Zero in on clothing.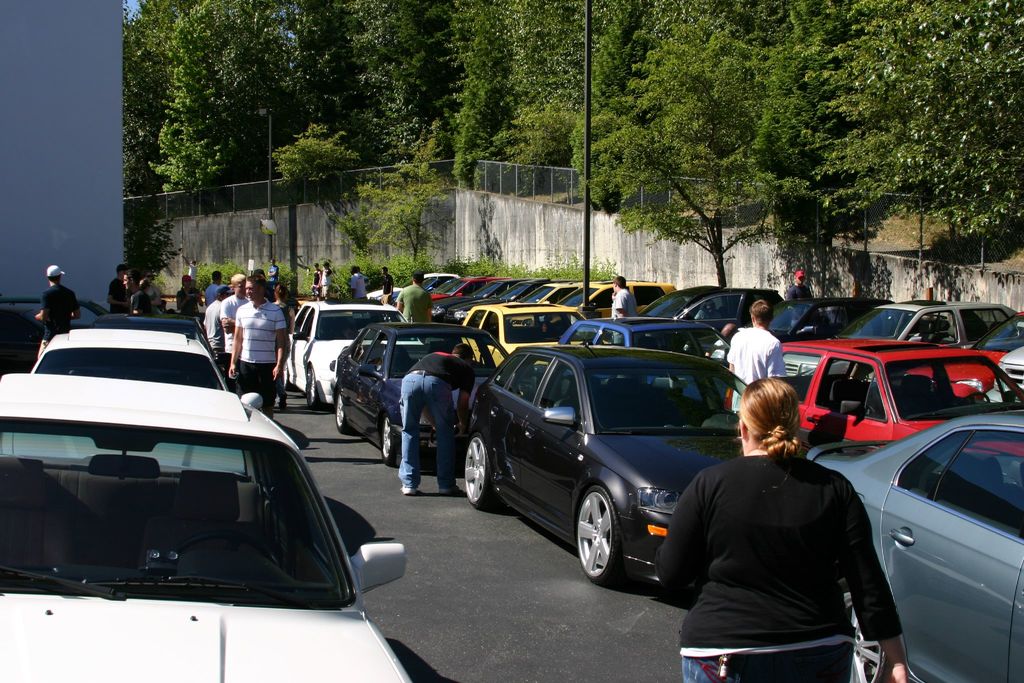
Zeroed in: <region>653, 427, 910, 682</region>.
